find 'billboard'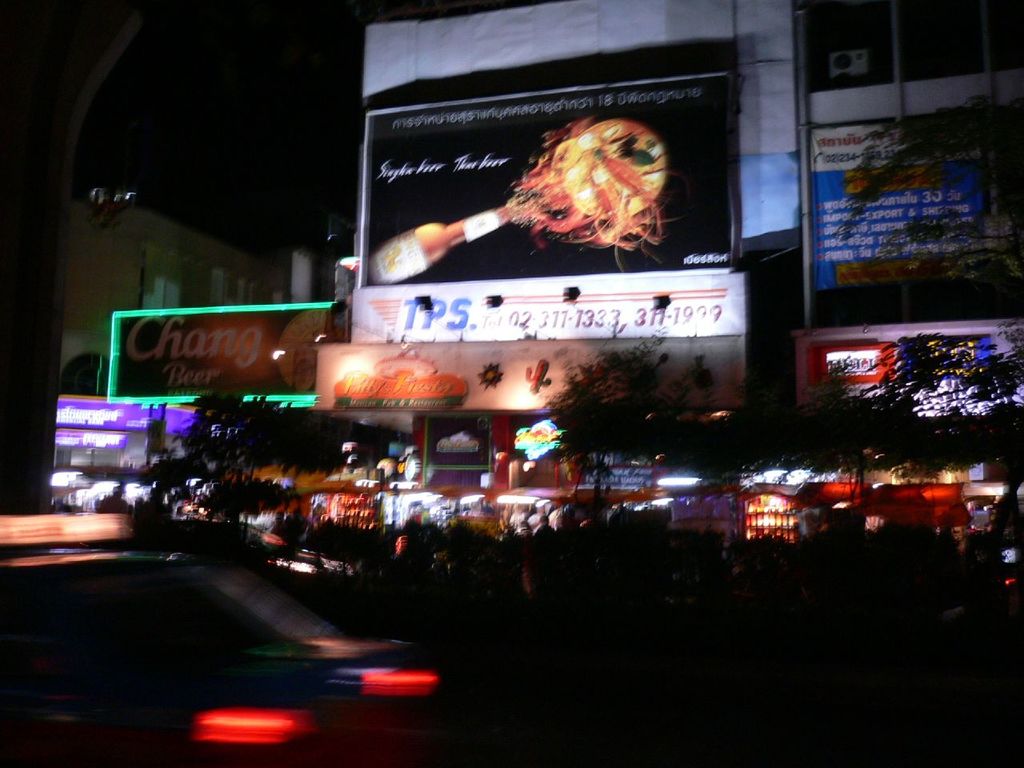
(805, 110, 995, 308)
